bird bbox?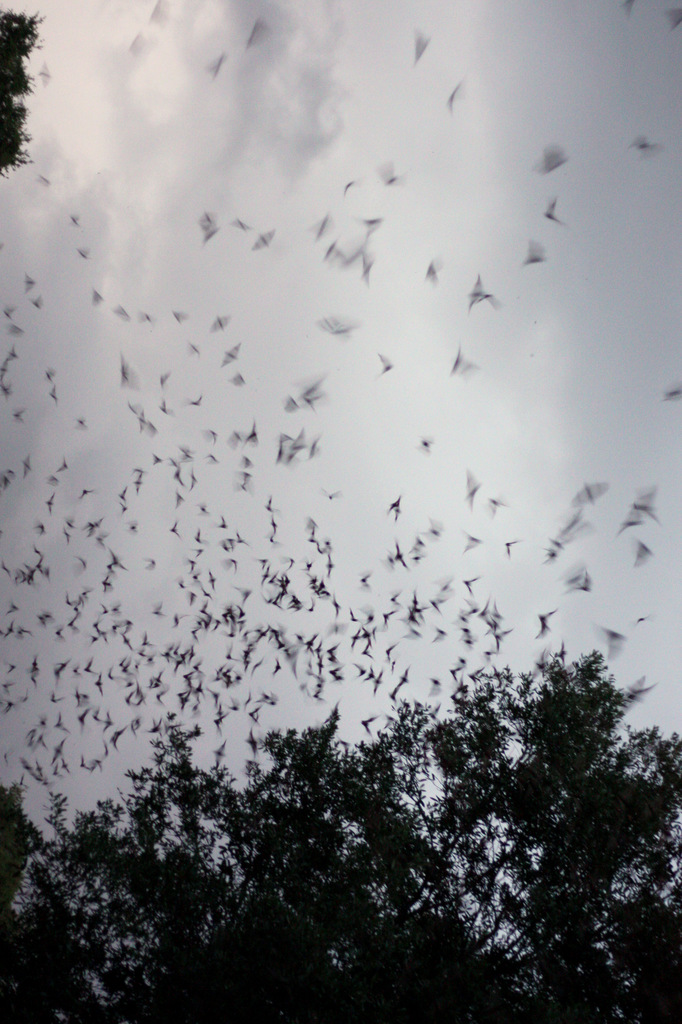
404/19/432/73
